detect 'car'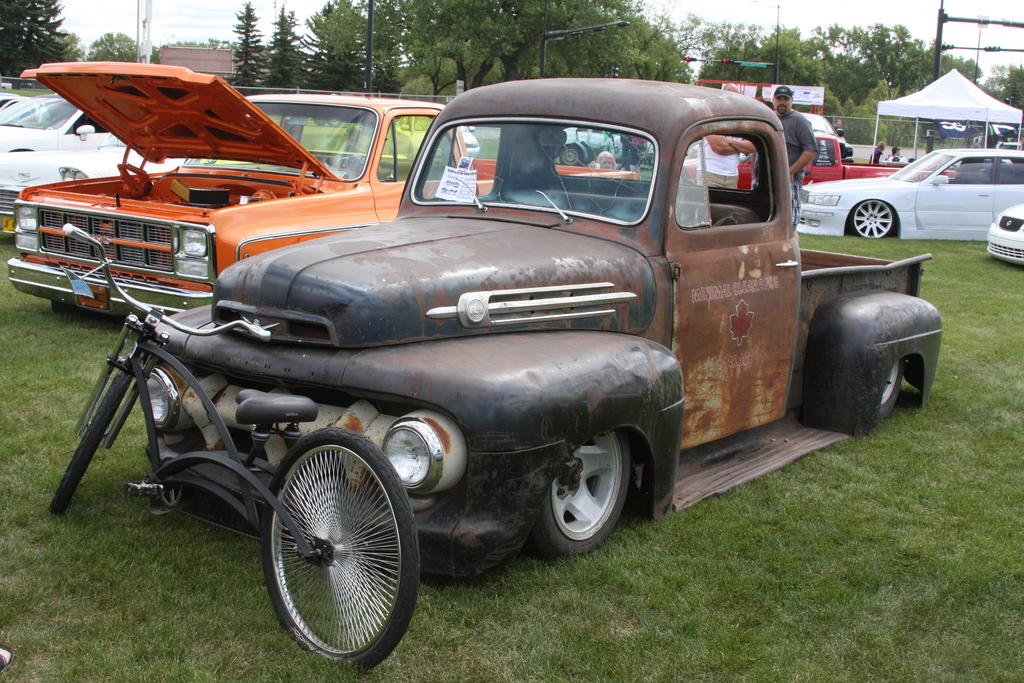
[x1=0, y1=91, x2=123, y2=158]
